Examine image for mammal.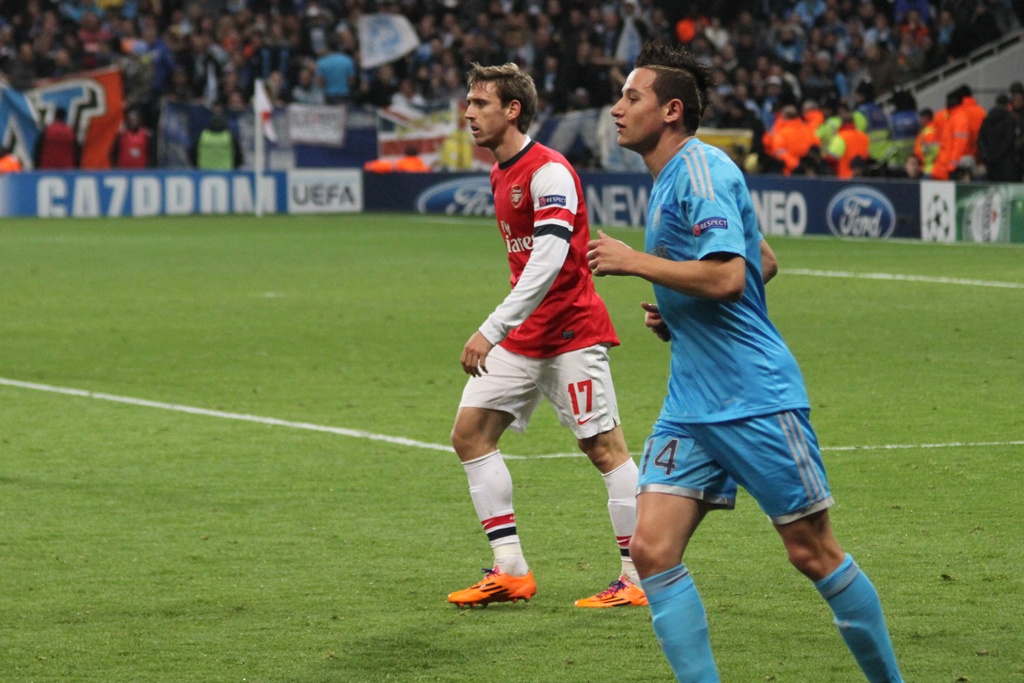
Examination result: rect(444, 103, 632, 616).
